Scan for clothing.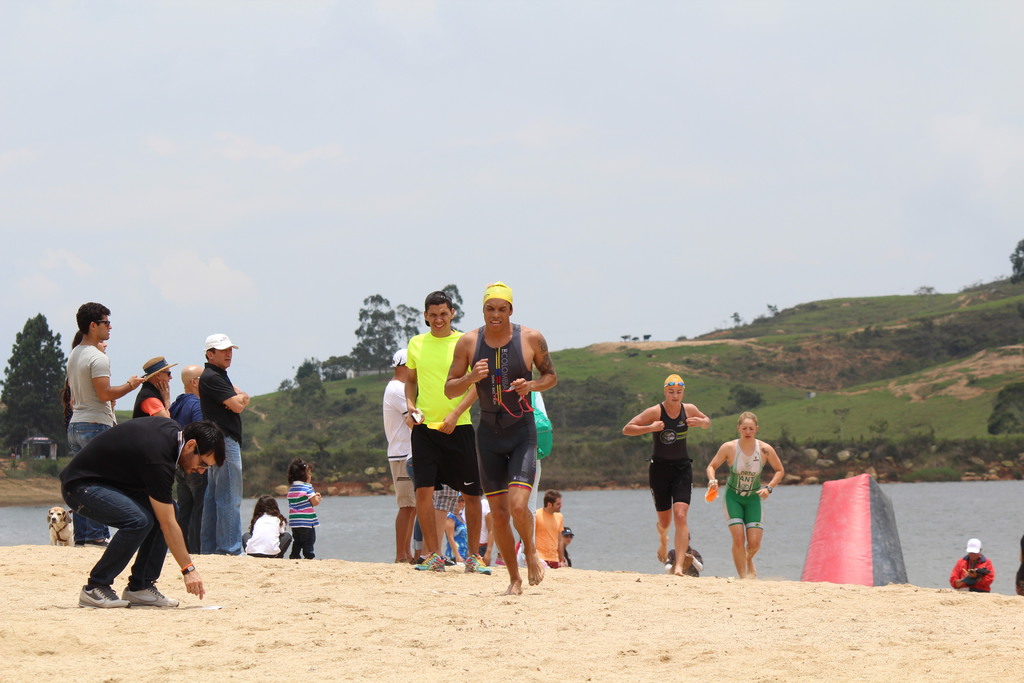
Scan result: locate(68, 341, 115, 547).
